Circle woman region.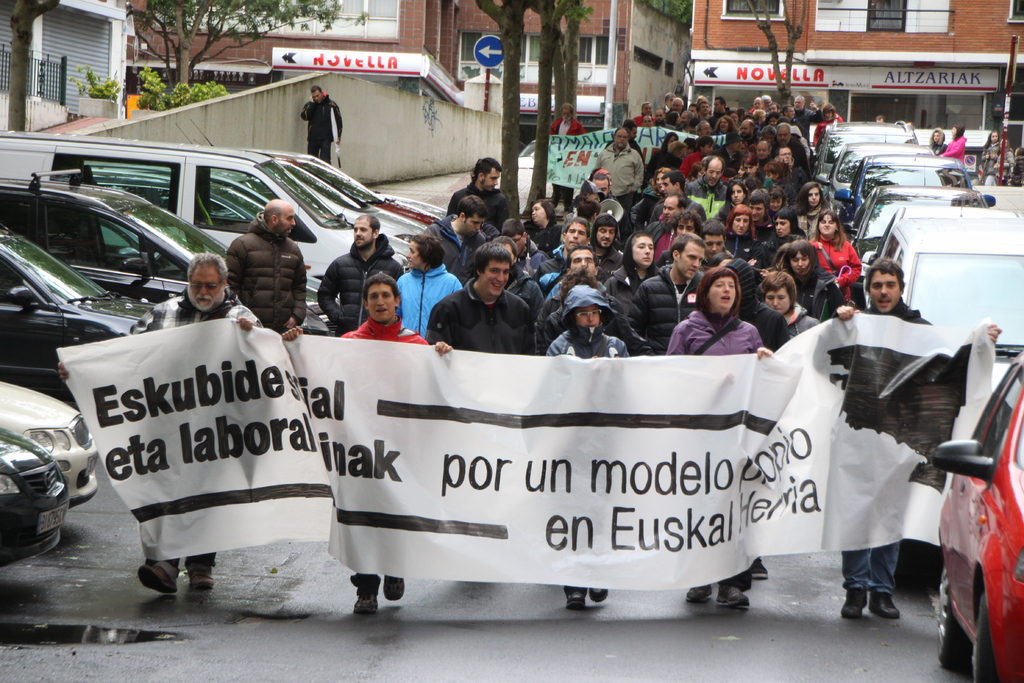
Region: bbox=[589, 167, 618, 197].
